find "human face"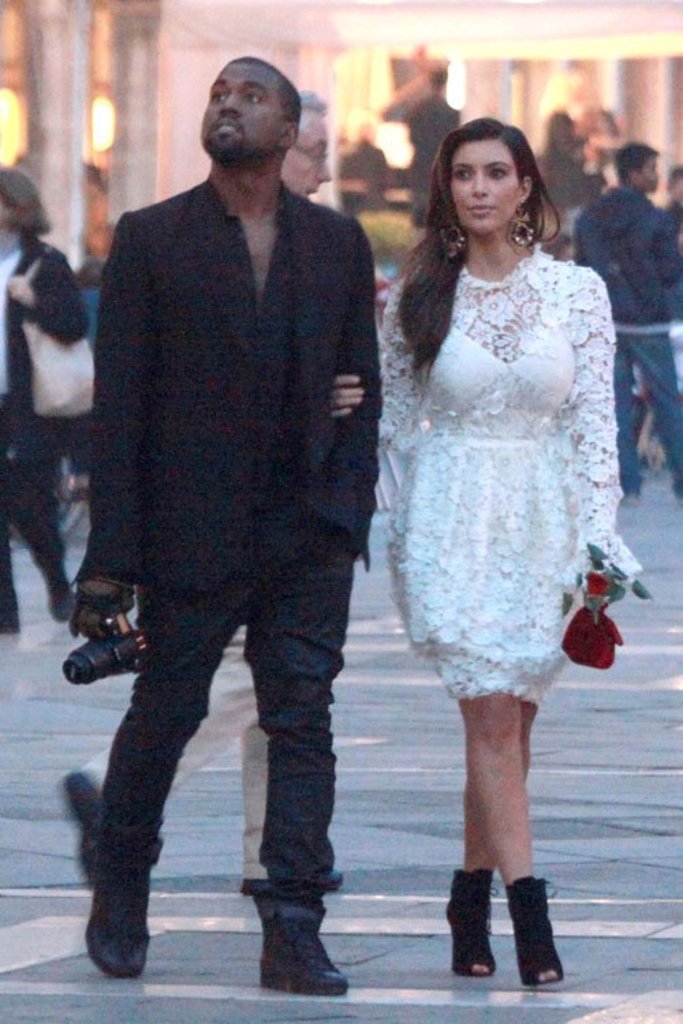
x1=455, y1=137, x2=514, y2=238
